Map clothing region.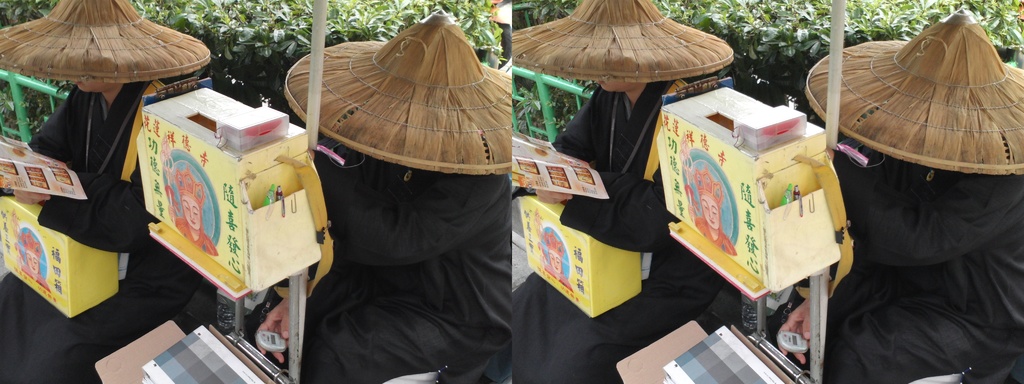
Mapped to region(172, 218, 216, 252).
